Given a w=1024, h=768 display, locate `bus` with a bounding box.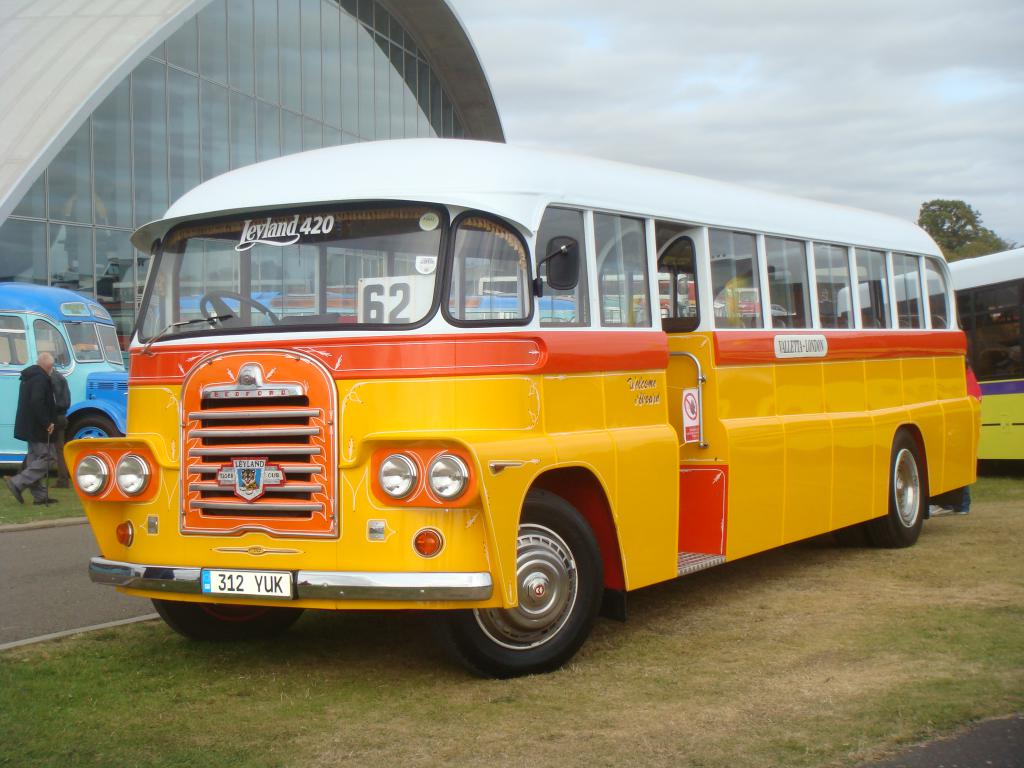
Located: {"x1": 0, "y1": 279, "x2": 132, "y2": 468}.
